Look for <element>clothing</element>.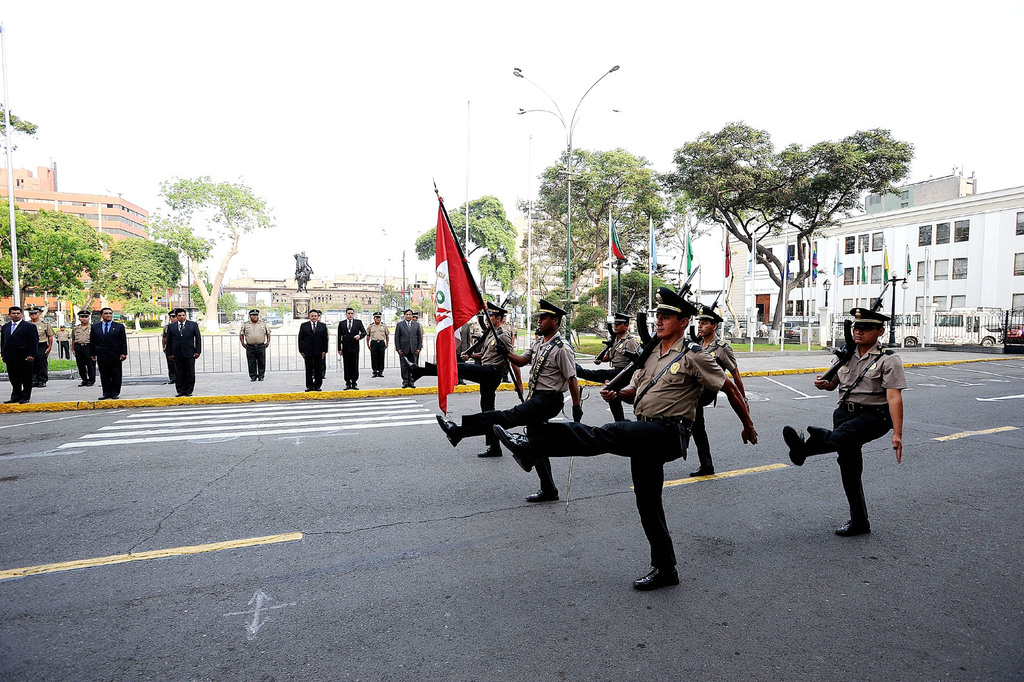
Found: [x1=810, y1=342, x2=907, y2=520].
